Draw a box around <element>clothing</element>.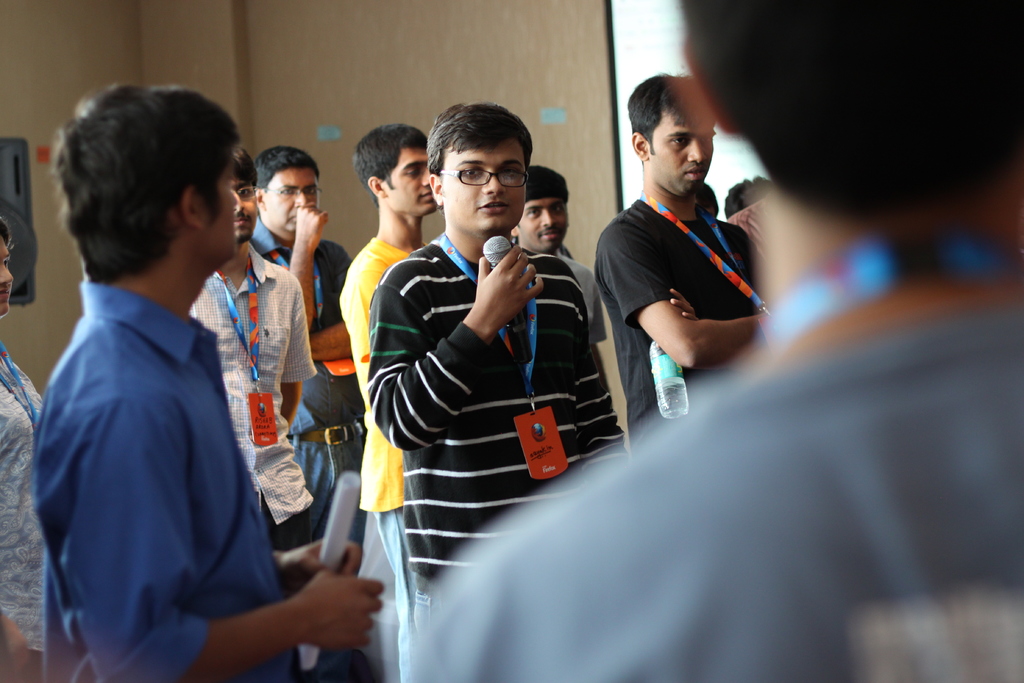
0,344,43,664.
